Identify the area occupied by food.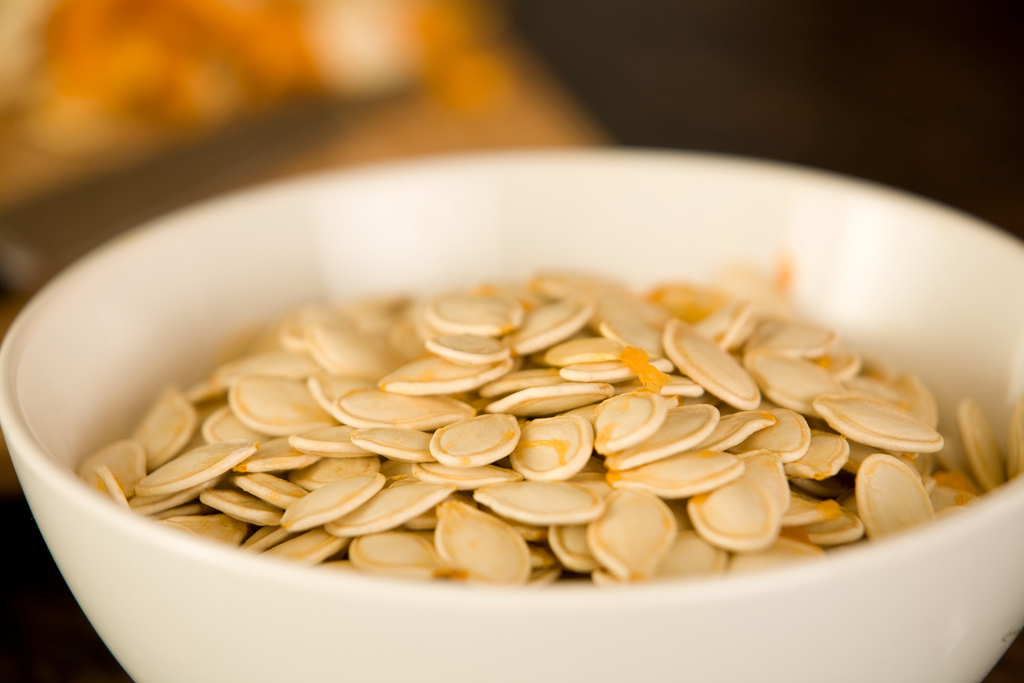
Area: 118 180 963 586.
